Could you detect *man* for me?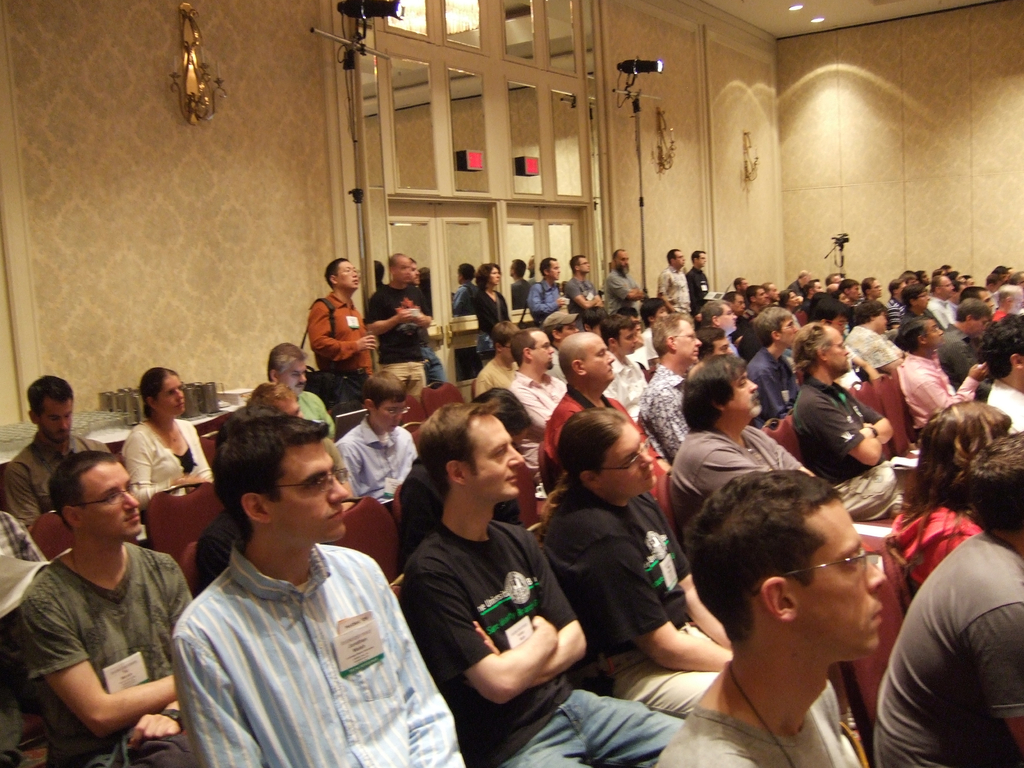
Detection result: rect(531, 255, 572, 333).
